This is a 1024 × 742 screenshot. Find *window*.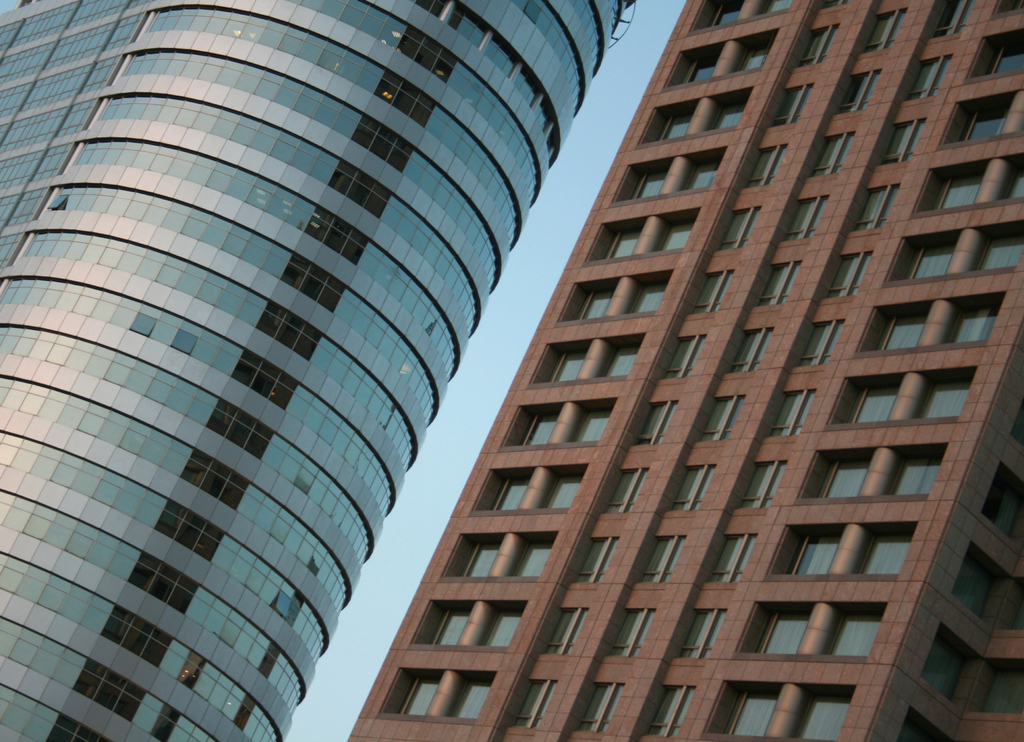
Bounding box: select_region(933, 0, 974, 36).
